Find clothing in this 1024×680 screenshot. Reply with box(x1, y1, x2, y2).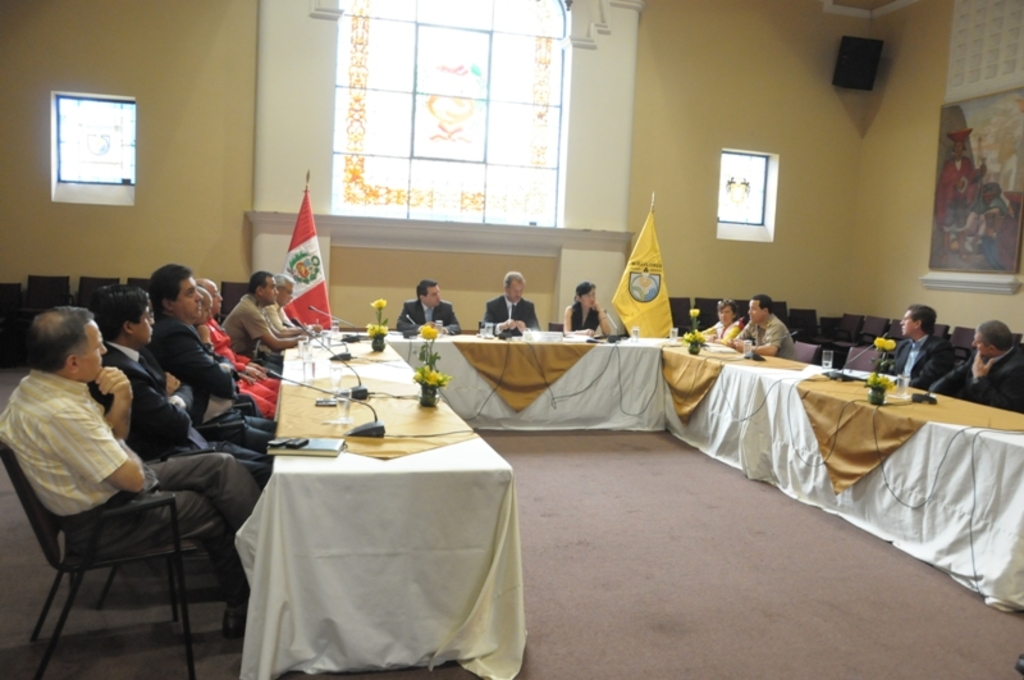
box(562, 298, 611, 333).
